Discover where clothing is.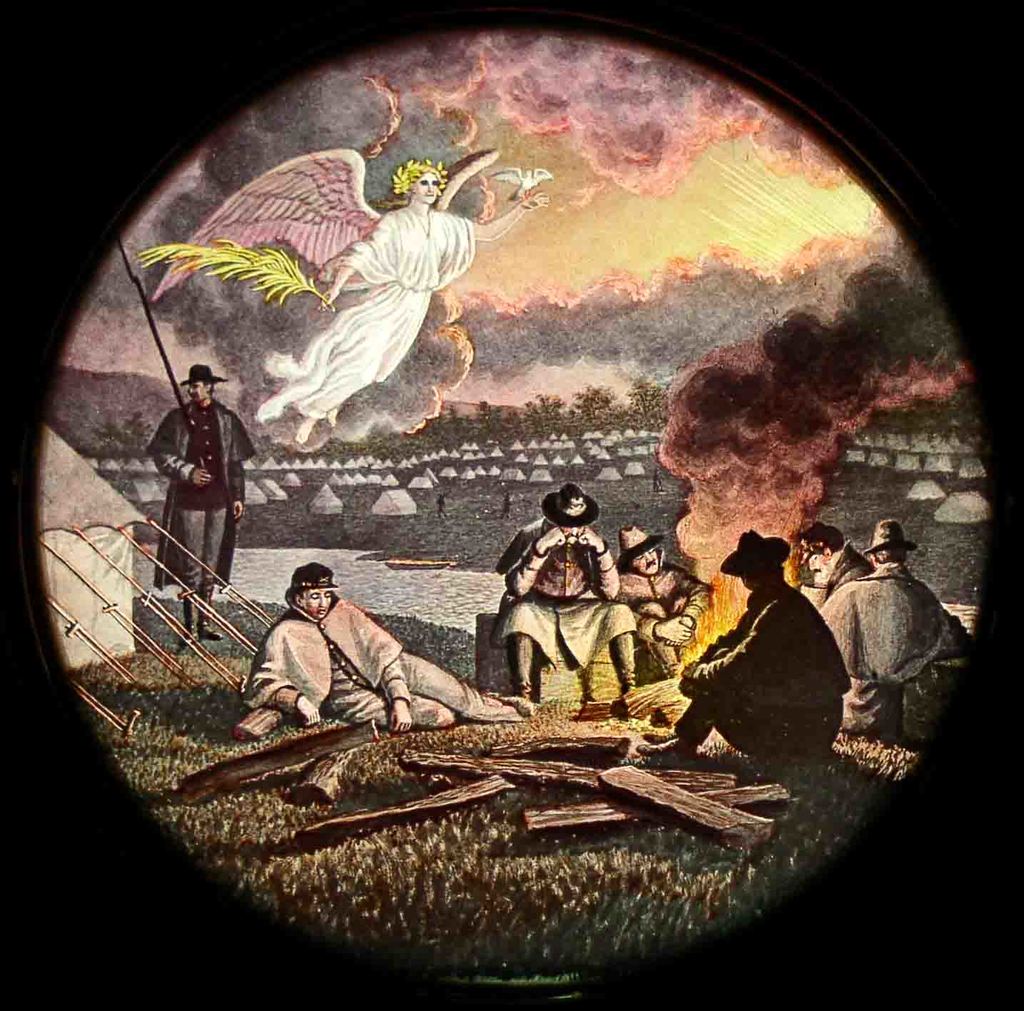
Discovered at crop(675, 581, 848, 759).
